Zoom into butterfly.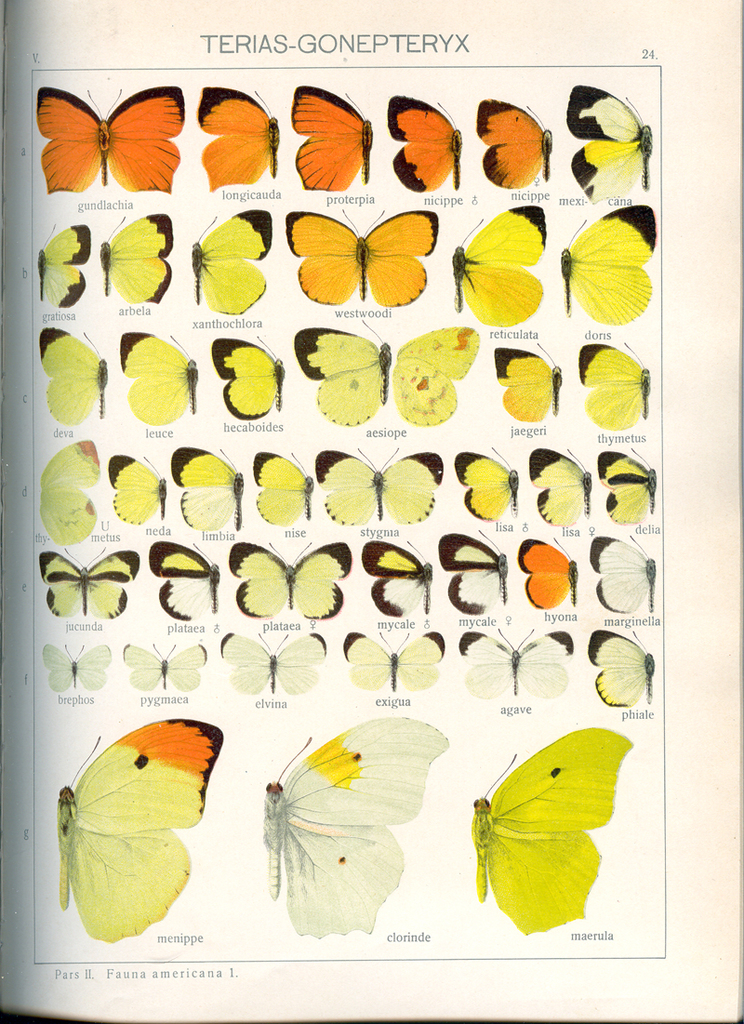
Zoom target: [25, 80, 199, 205].
